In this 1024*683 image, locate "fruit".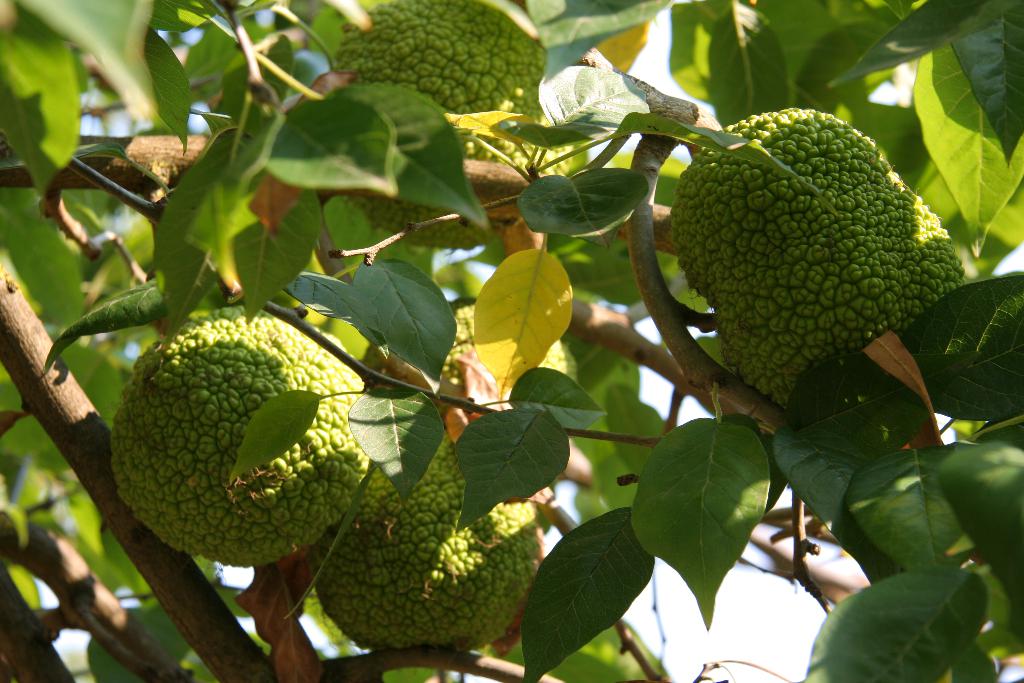
Bounding box: left=311, top=427, right=538, bottom=652.
